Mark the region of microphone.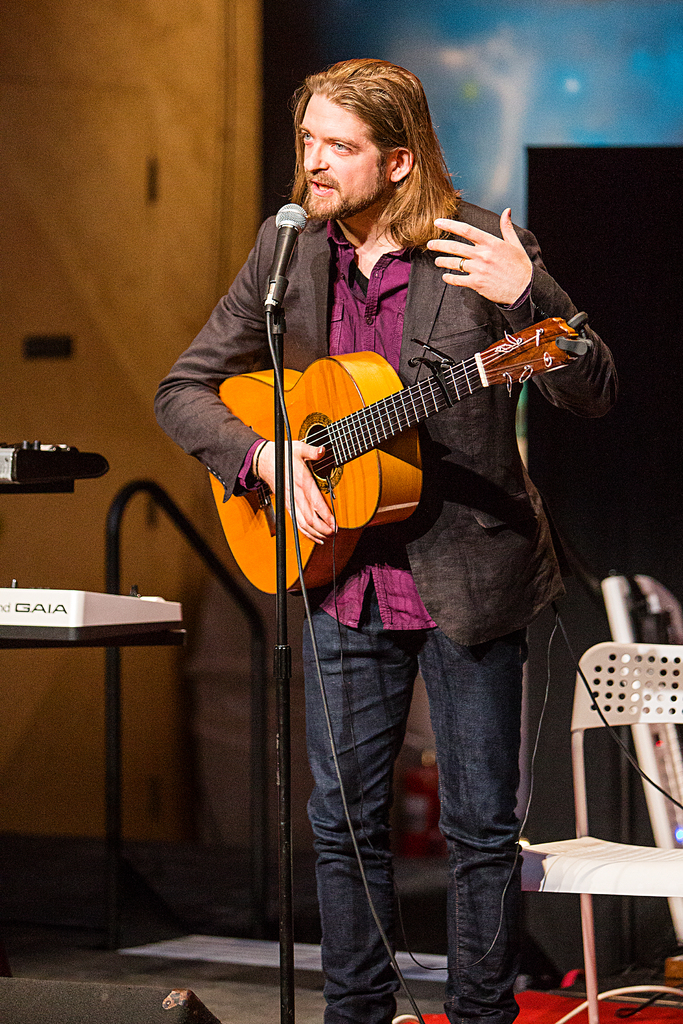
Region: locate(257, 200, 313, 304).
